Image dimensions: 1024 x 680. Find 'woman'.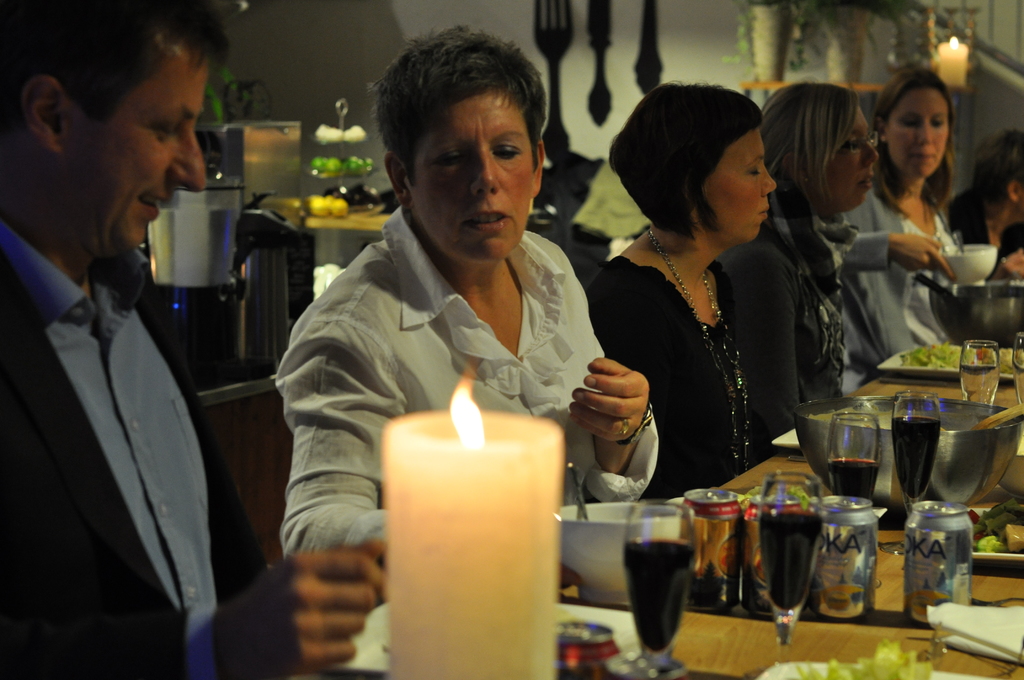
bbox=[271, 35, 669, 556].
